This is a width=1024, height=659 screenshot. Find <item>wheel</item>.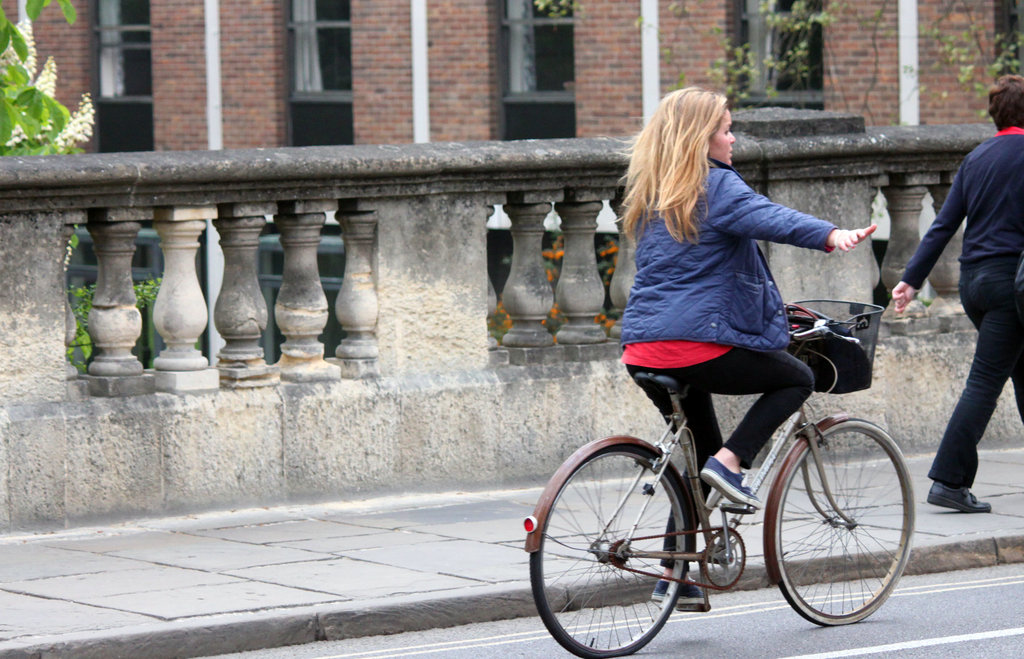
Bounding box: x1=530 y1=446 x2=685 y2=656.
